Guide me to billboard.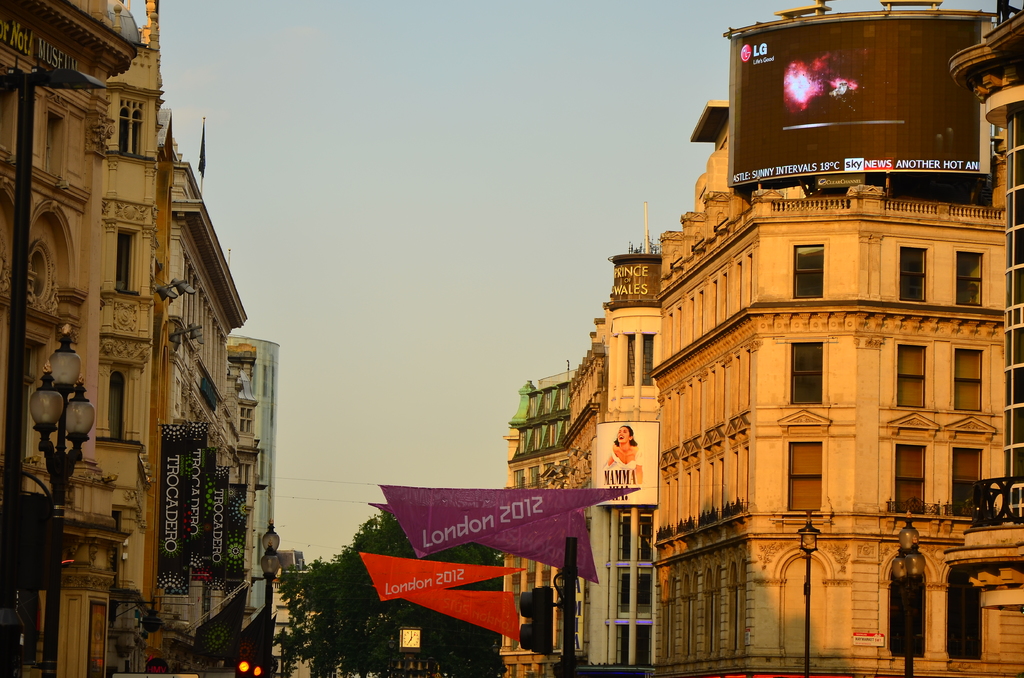
Guidance: detection(203, 460, 230, 577).
